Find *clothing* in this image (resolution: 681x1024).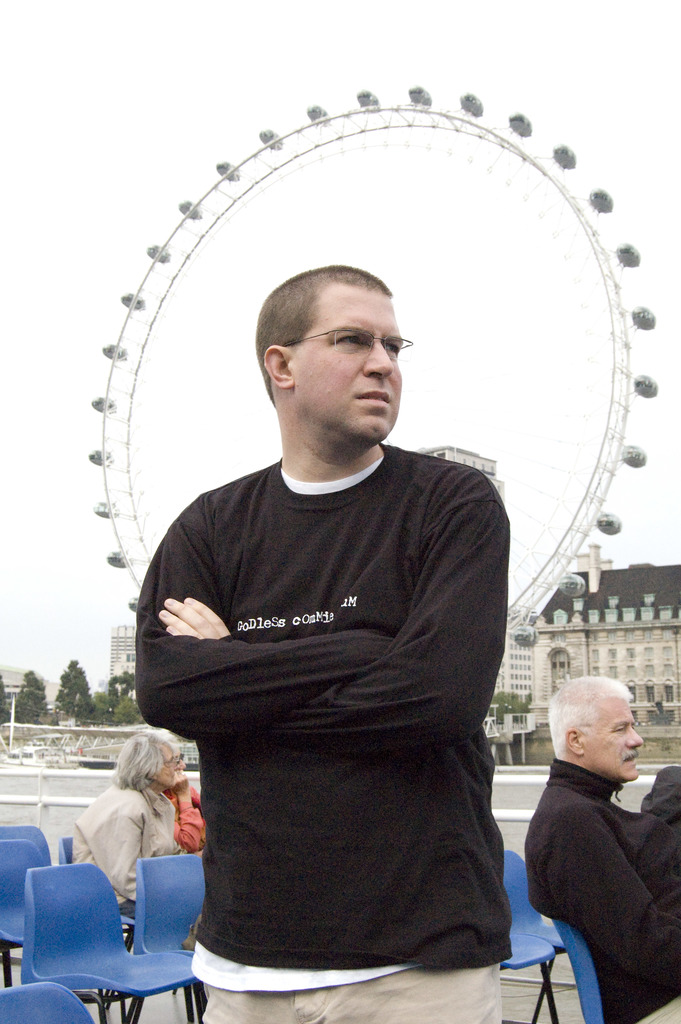
rect(74, 783, 210, 929).
